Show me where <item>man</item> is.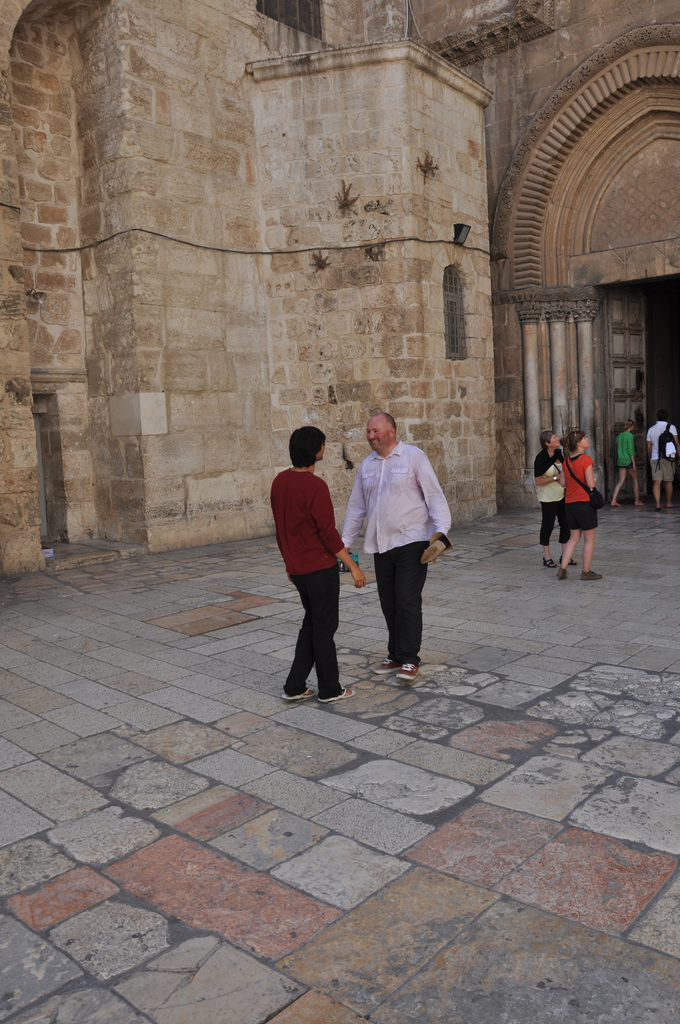
<item>man</item> is at (x1=335, y1=415, x2=450, y2=680).
